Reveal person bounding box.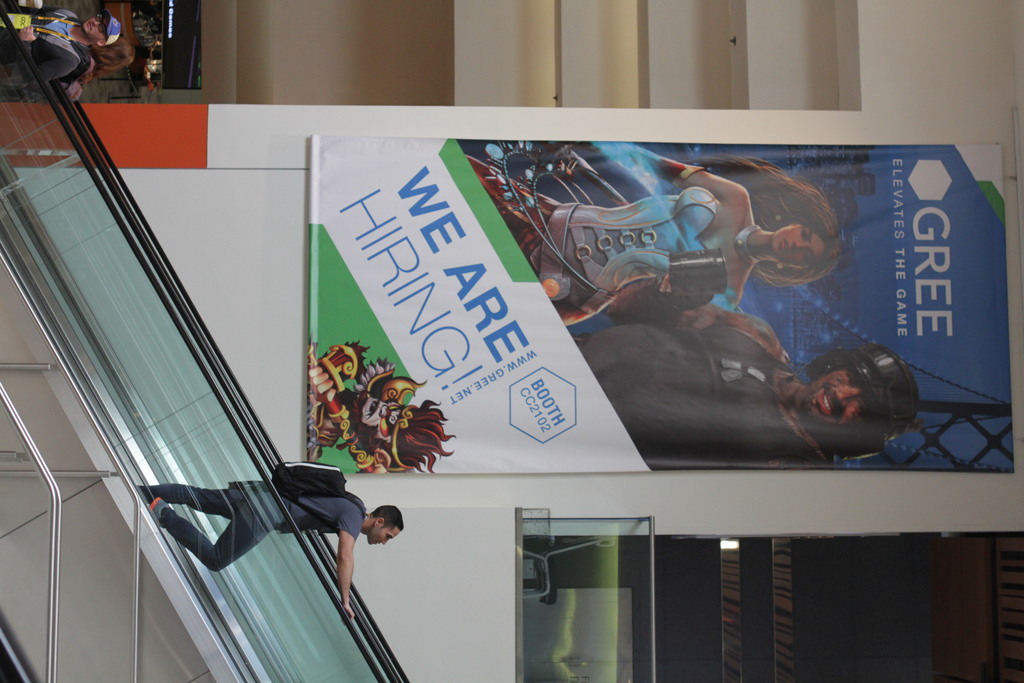
Revealed: <region>573, 298, 922, 470</region>.
